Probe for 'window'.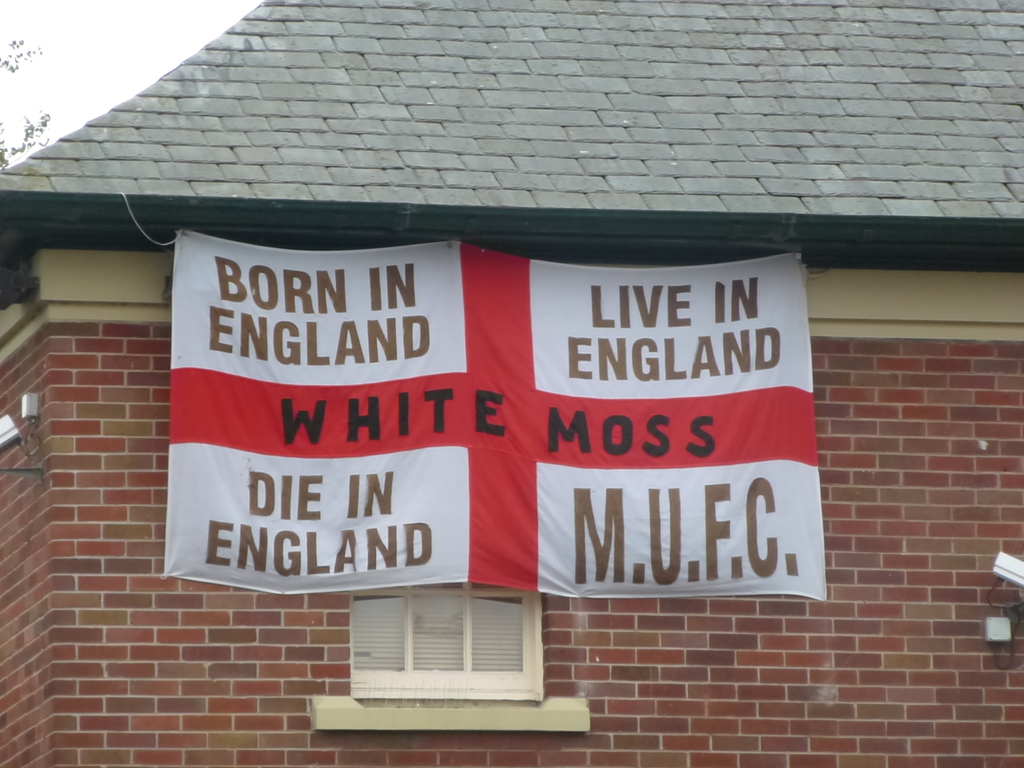
Probe result: x1=347 y1=587 x2=570 y2=724.
